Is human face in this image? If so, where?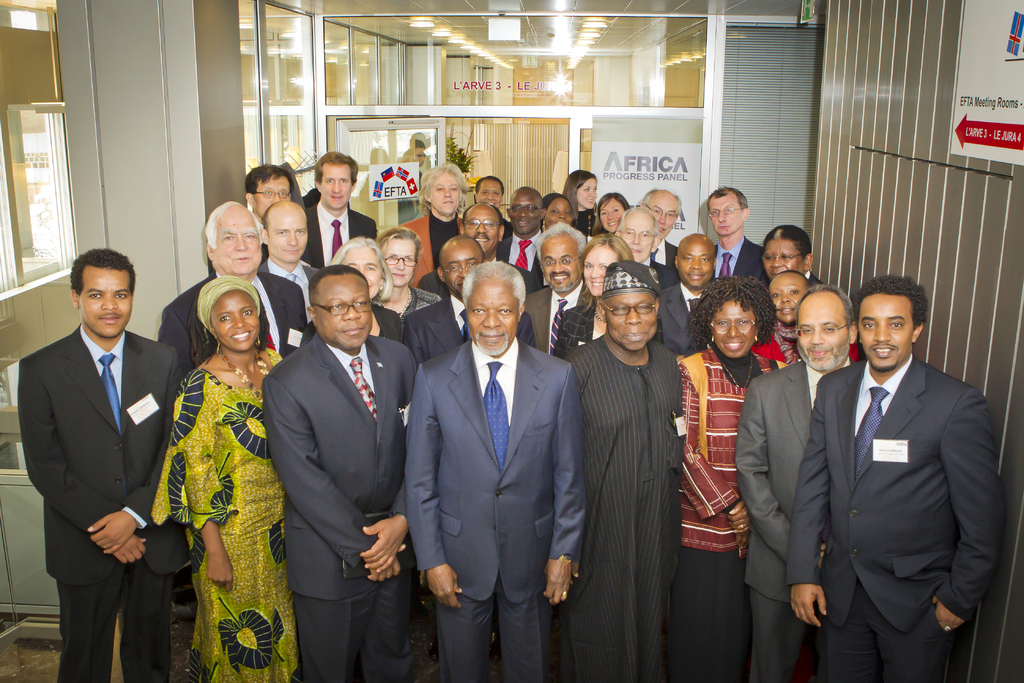
Yes, at detection(646, 193, 685, 240).
